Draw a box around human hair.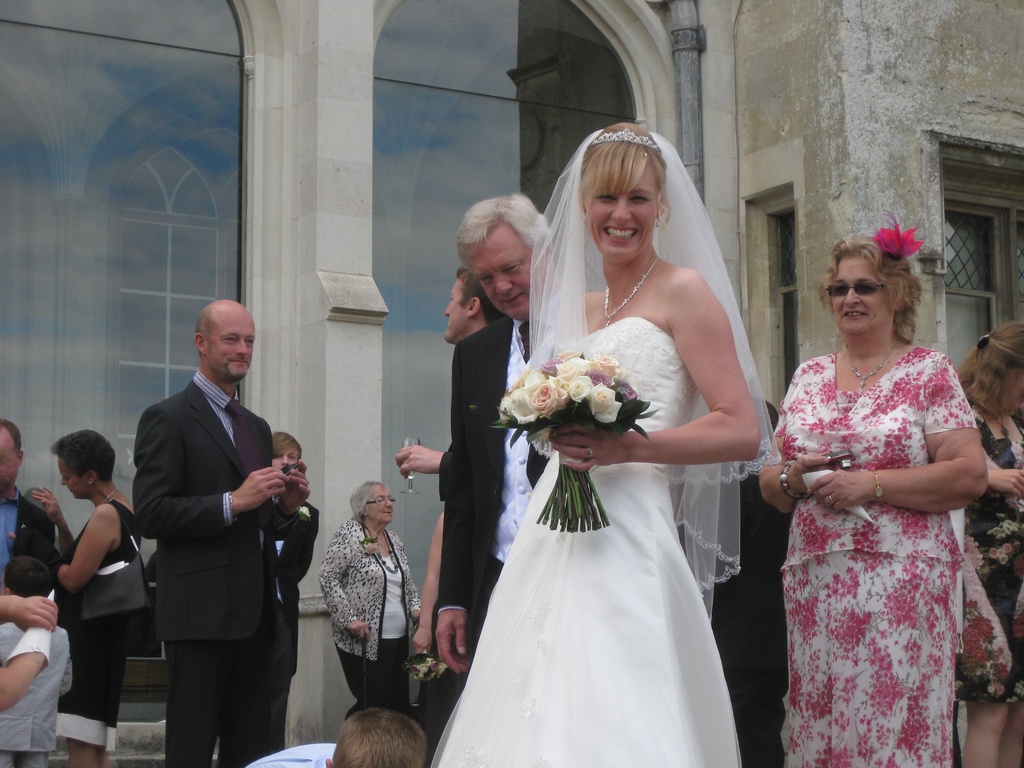
crop(3, 556, 52, 598).
